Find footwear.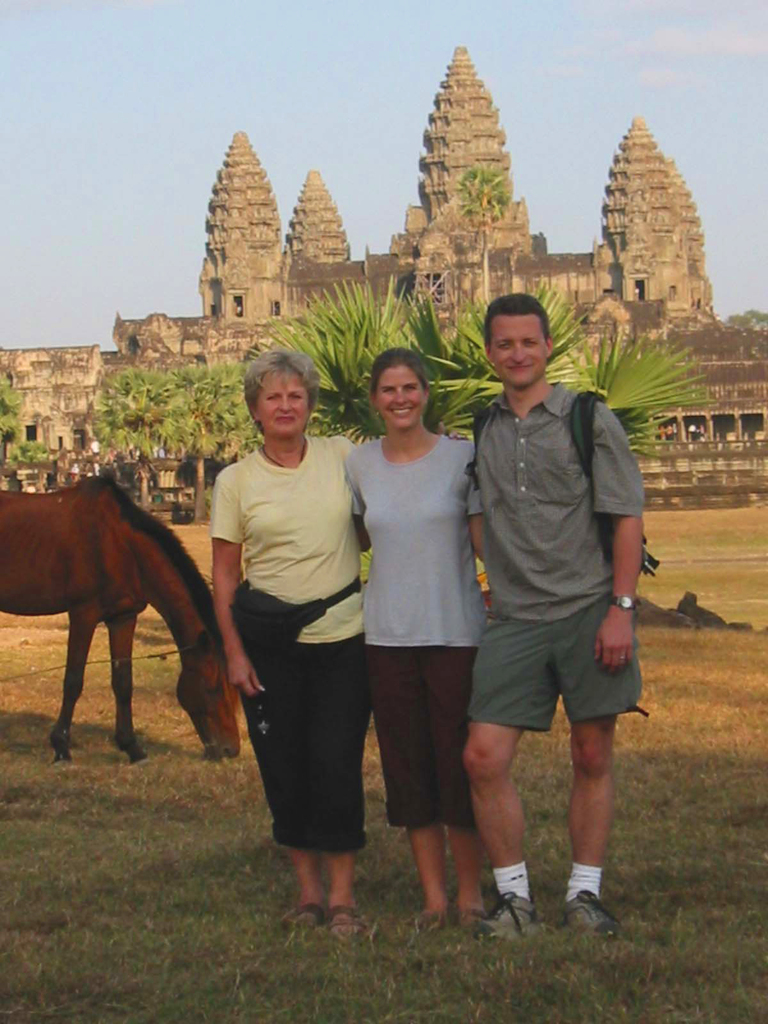
box(408, 912, 441, 933).
